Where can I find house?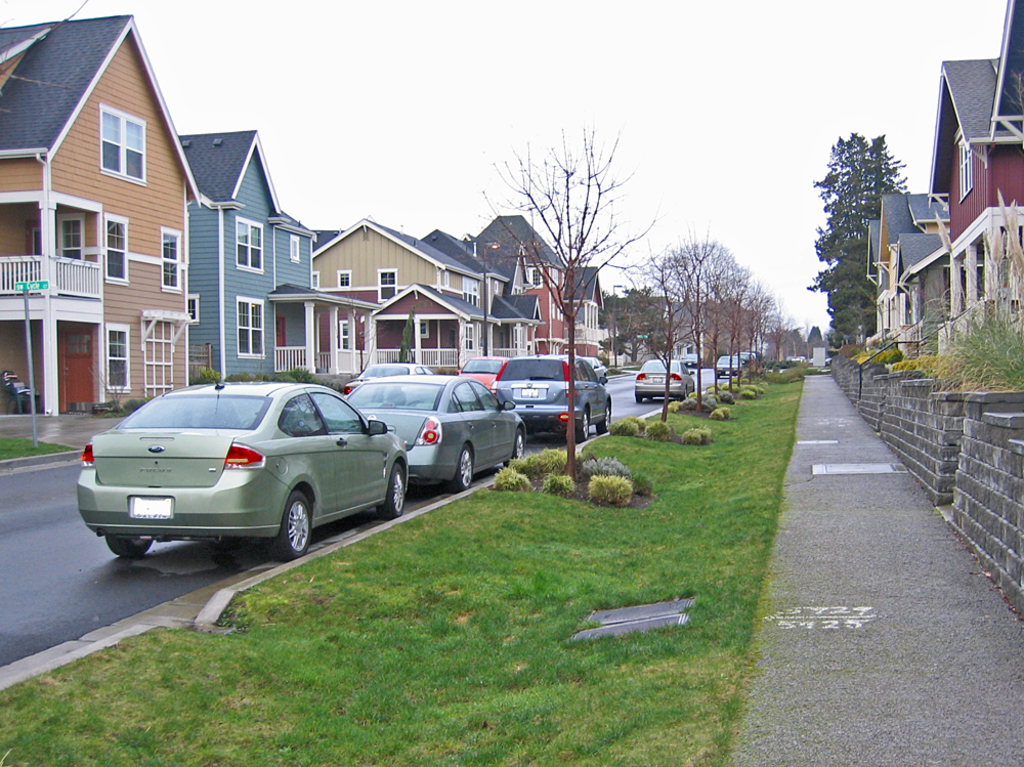
You can find it at Rect(178, 126, 285, 378).
